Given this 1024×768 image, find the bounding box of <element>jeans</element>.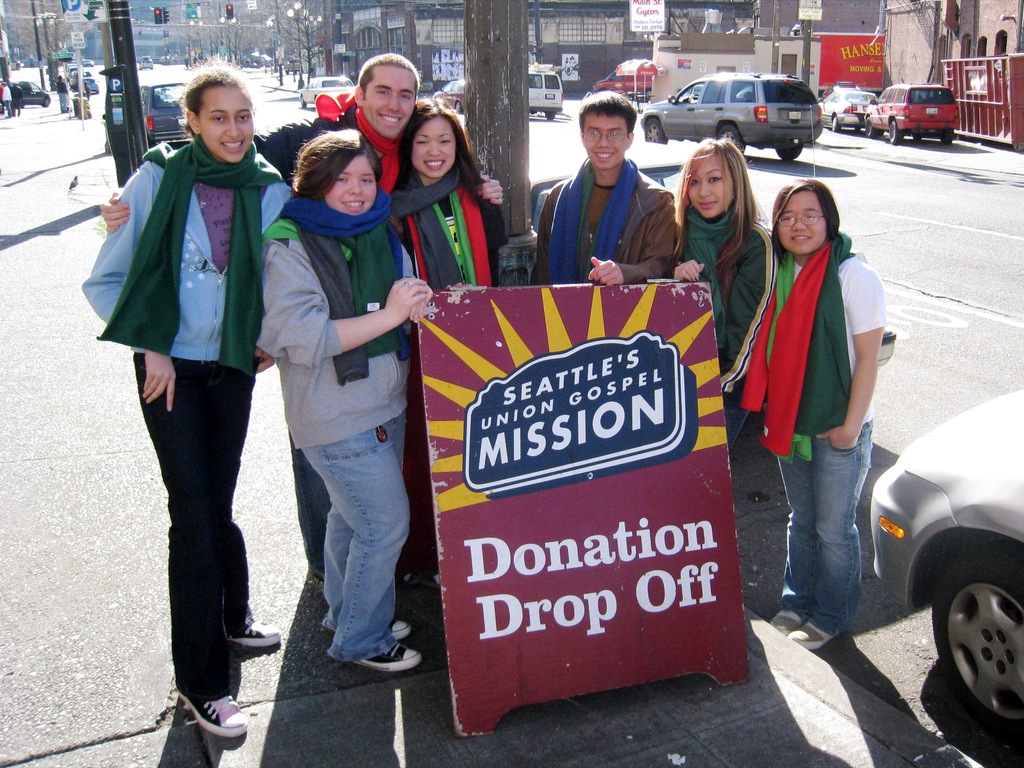
<region>294, 450, 326, 579</region>.
